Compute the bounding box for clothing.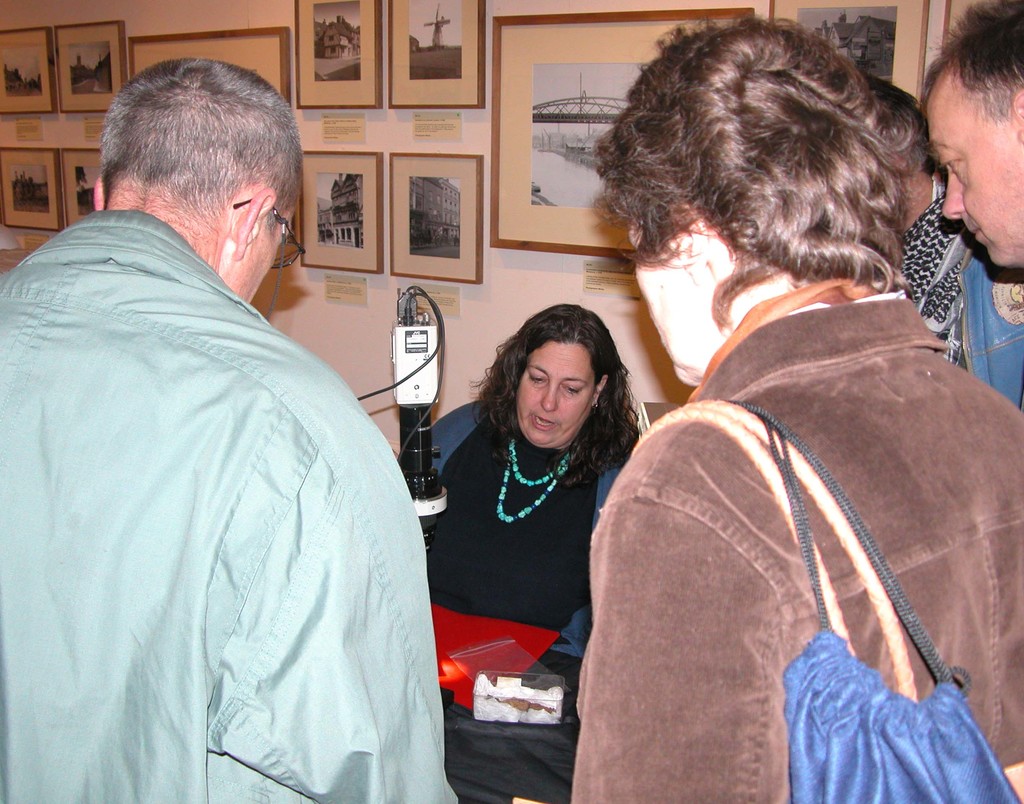
l=954, t=264, r=1017, b=414.
